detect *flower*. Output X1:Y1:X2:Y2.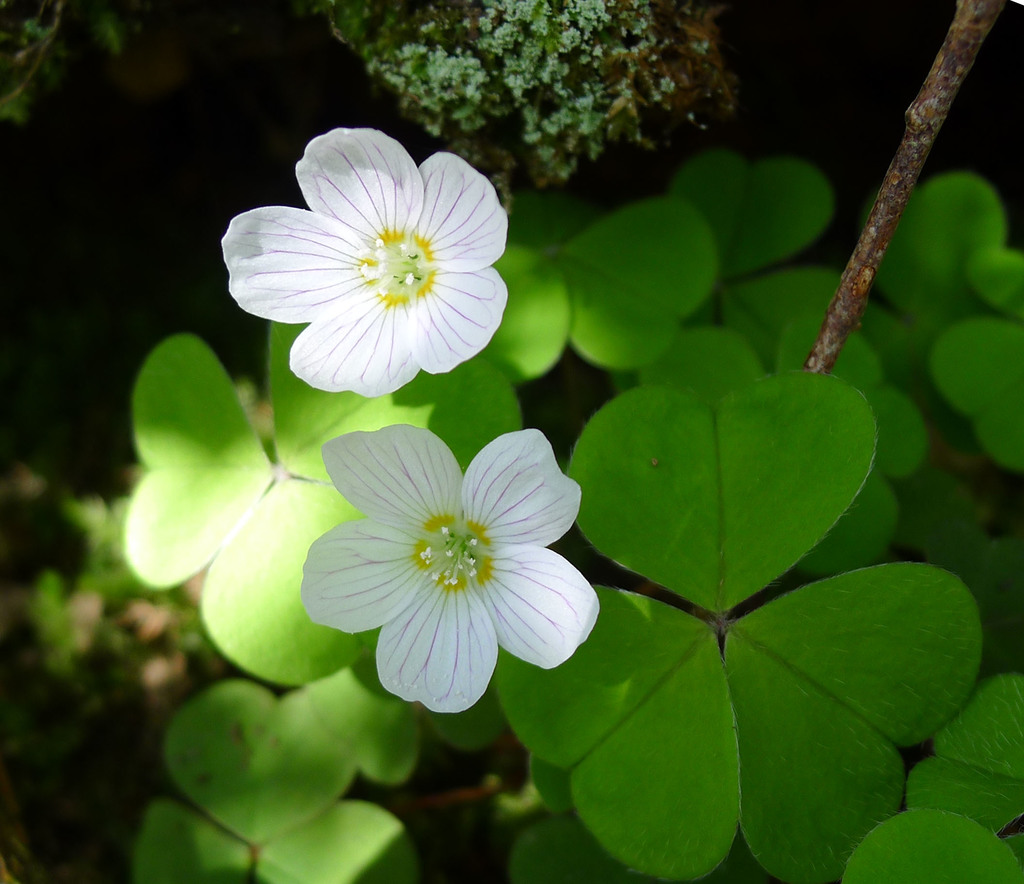
302:415:592:712.
